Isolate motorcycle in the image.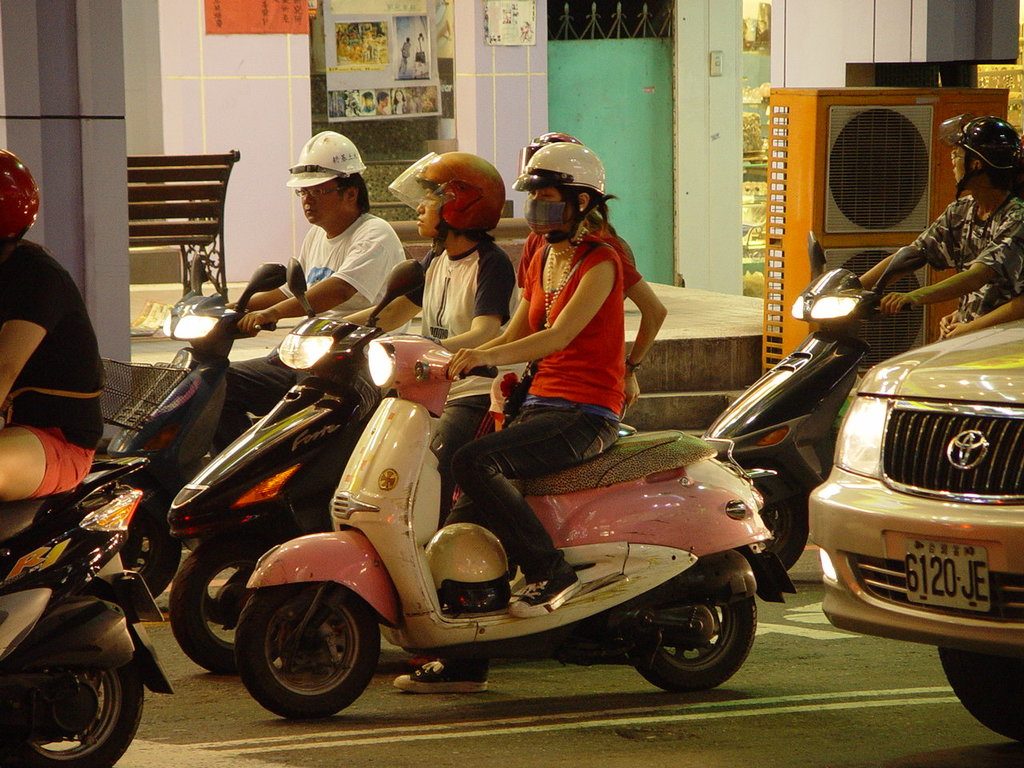
Isolated region: region(697, 228, 930, 576).
